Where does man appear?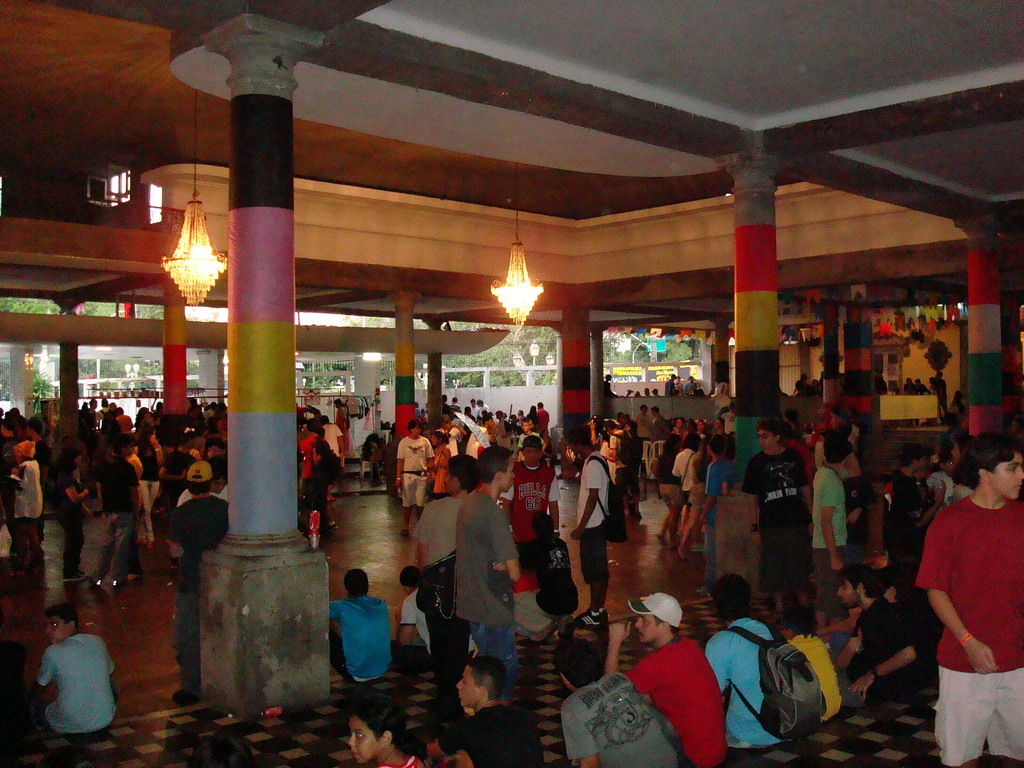
Appears at <region>88, 438, 145, 591</region>.
